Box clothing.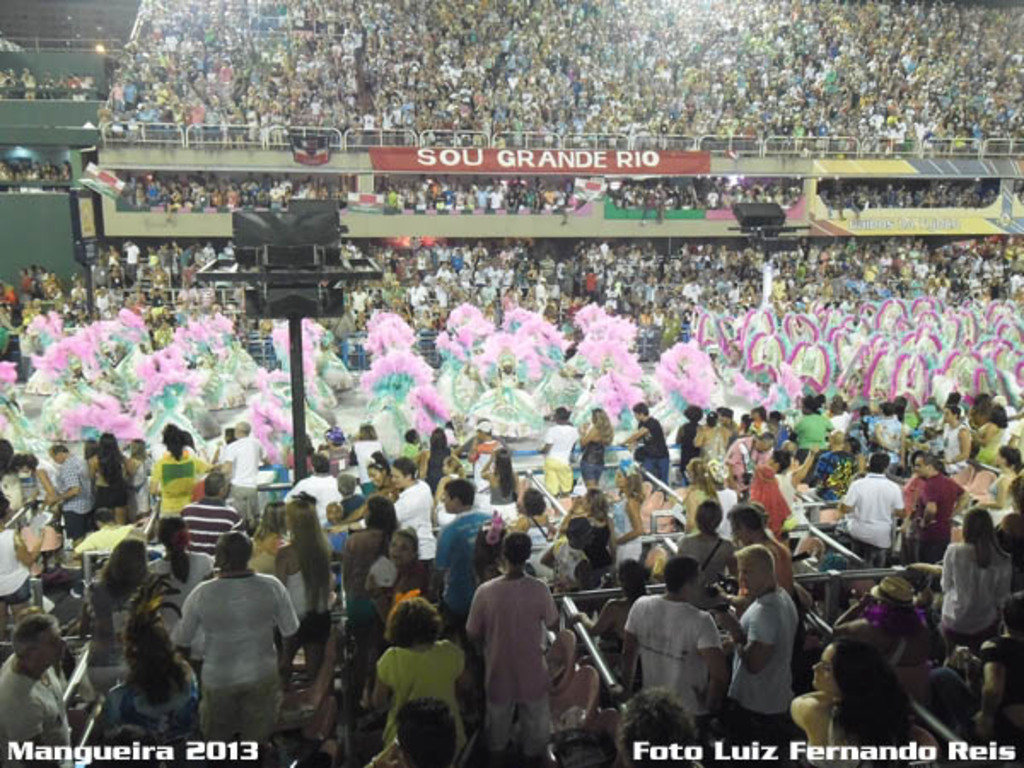
left=282, top=469, right=348, bottom=515.
